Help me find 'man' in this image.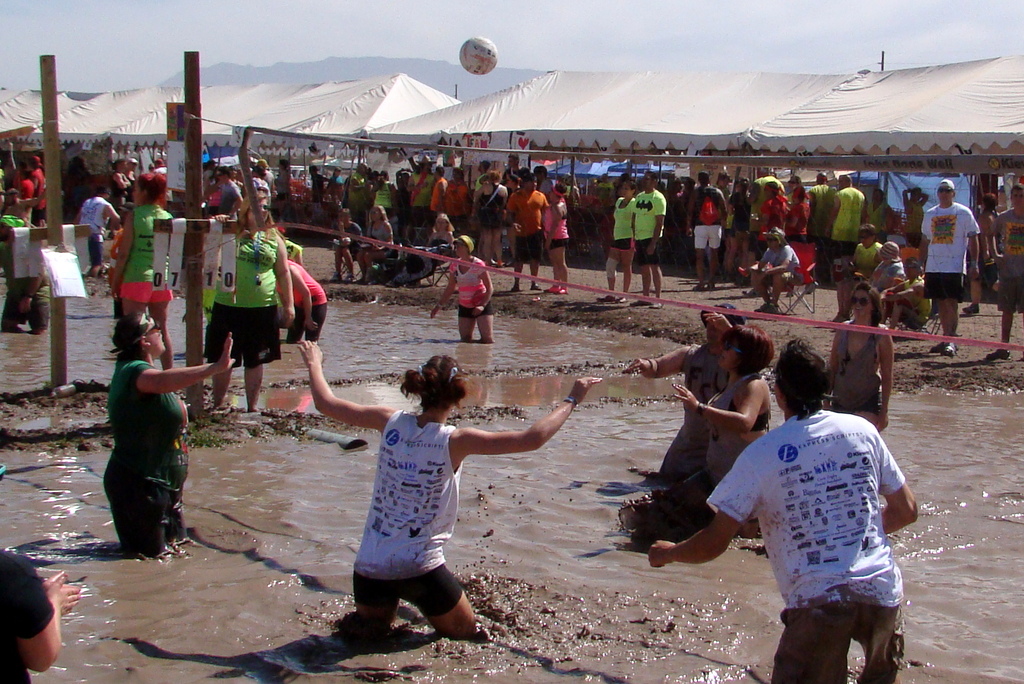
Found it: 922:169:1002:342.
